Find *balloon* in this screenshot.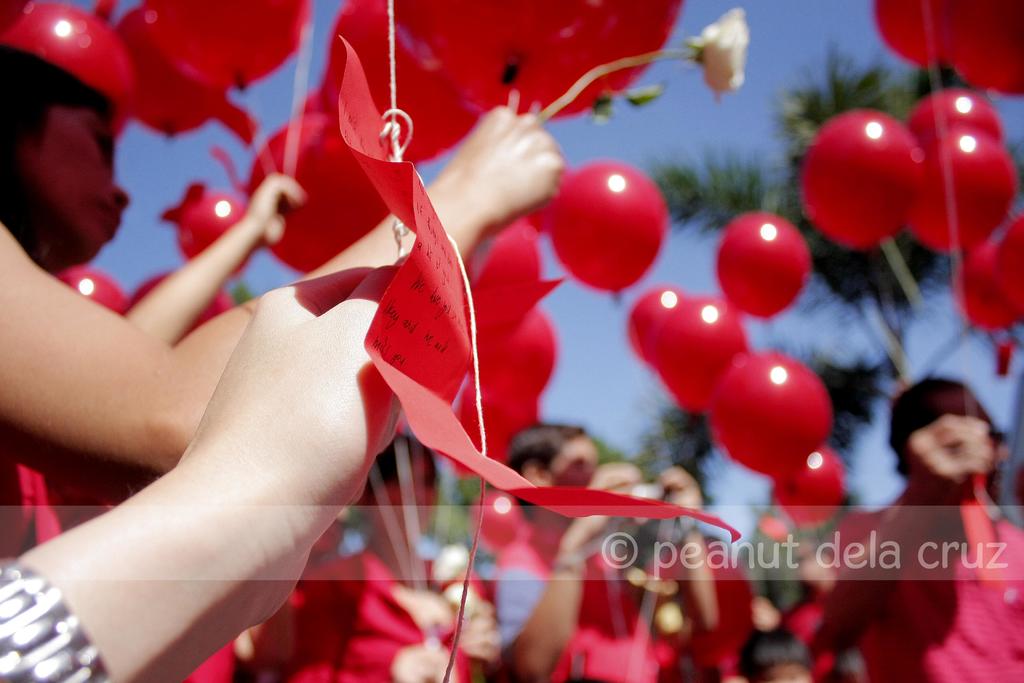
The bounding box for *balloon* is locate(800, 109, 927, 248).
